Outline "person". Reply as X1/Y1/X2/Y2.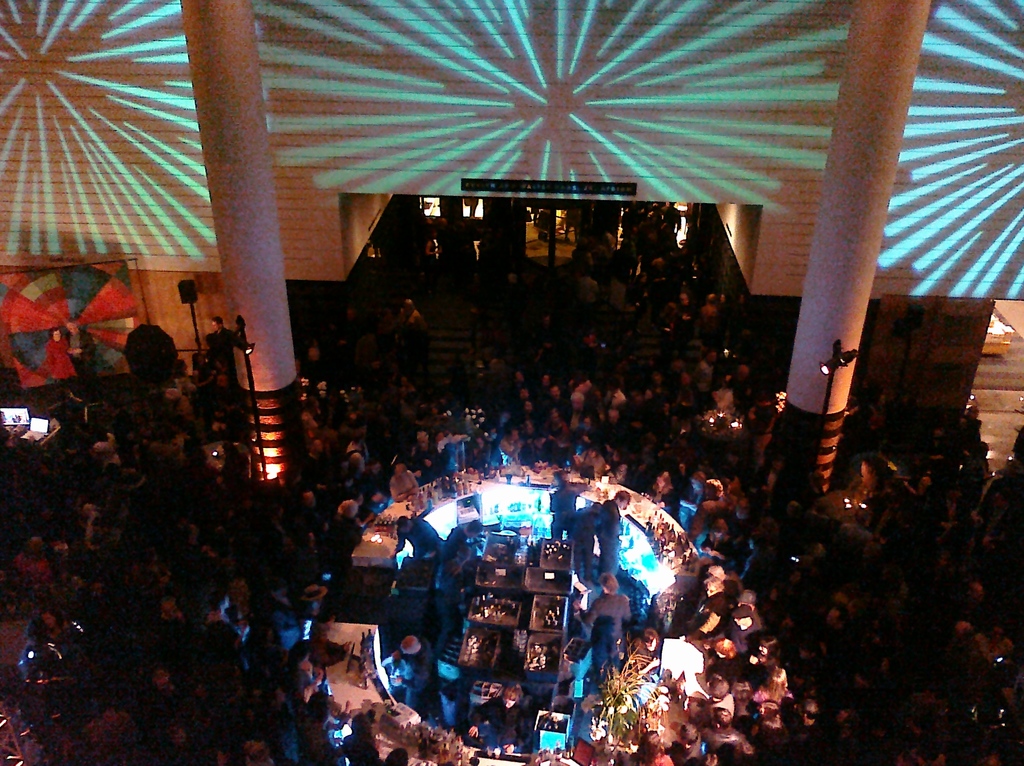
517/388/534/411.
